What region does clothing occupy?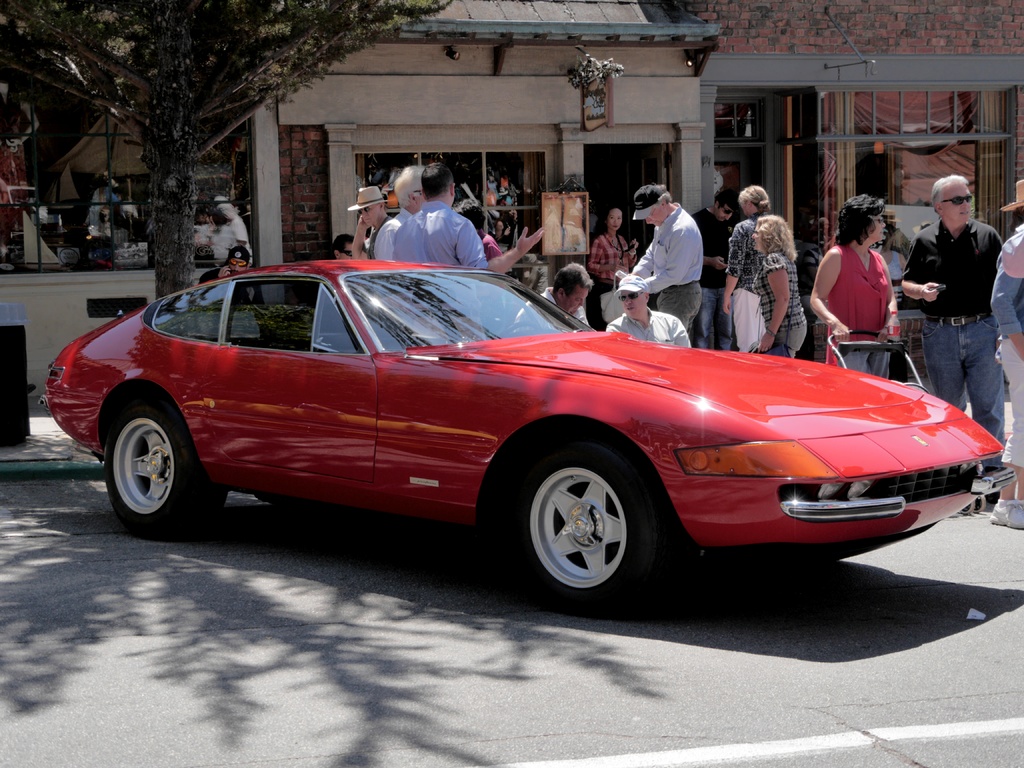
[left=374, top=213, right=410, bottom=261].
